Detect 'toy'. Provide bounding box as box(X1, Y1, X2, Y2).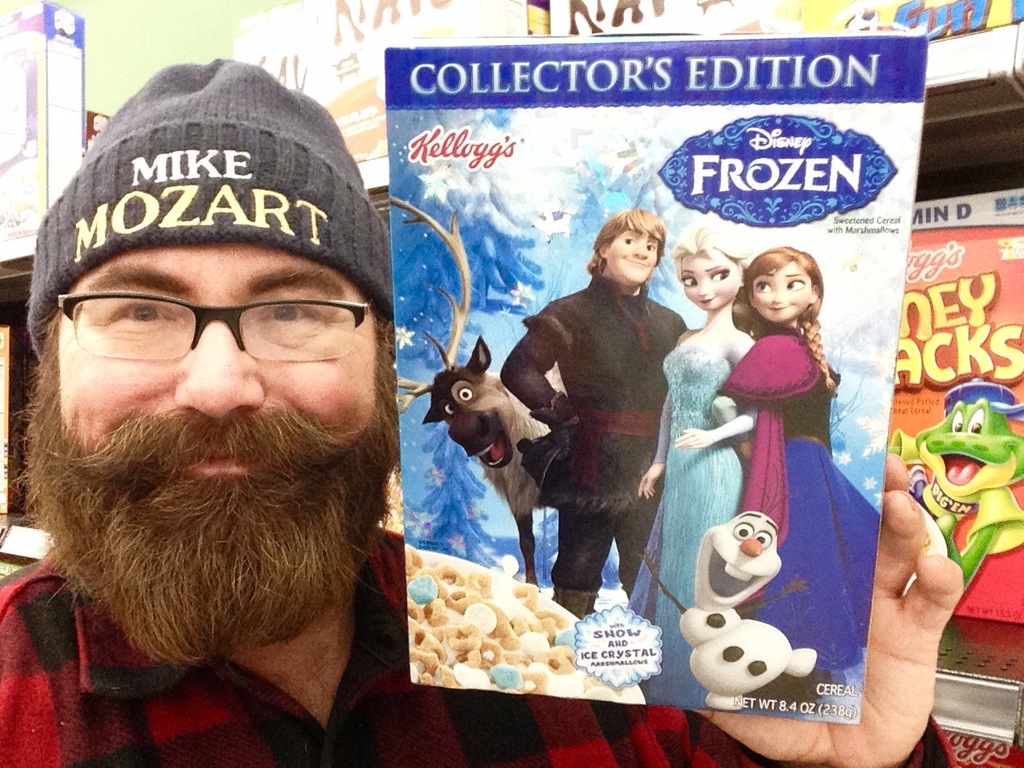
box(633, 512, 824, 720).
